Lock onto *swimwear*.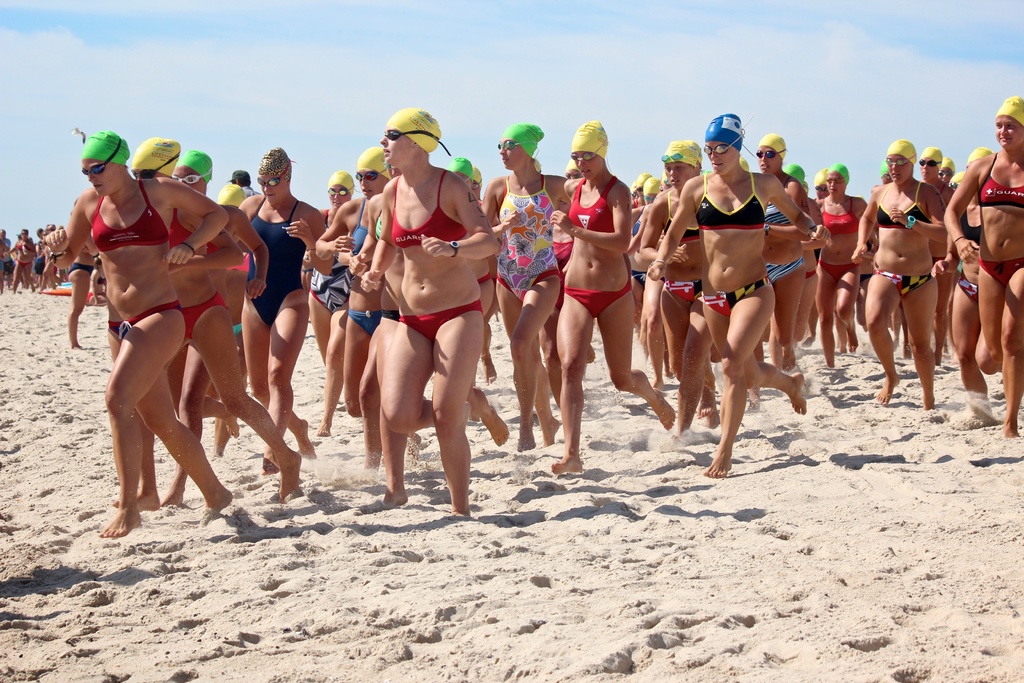
Locked: left=817, top=260, right=863, bottom=285.
